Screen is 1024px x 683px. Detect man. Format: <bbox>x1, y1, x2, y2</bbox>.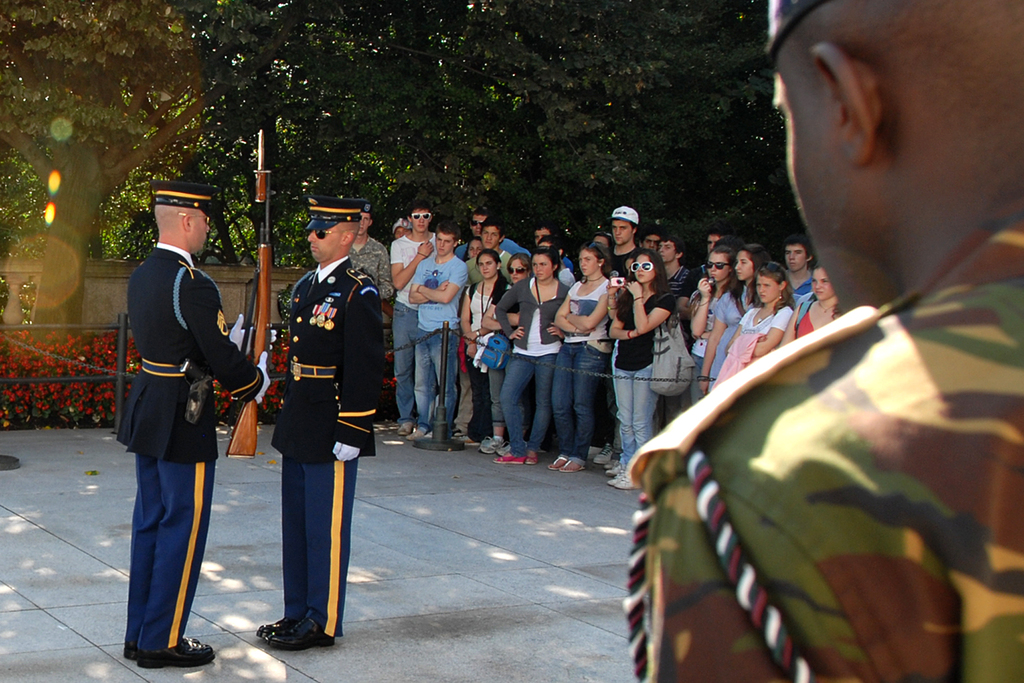
<bbox>476, 223, 512, 281</bbox>.
